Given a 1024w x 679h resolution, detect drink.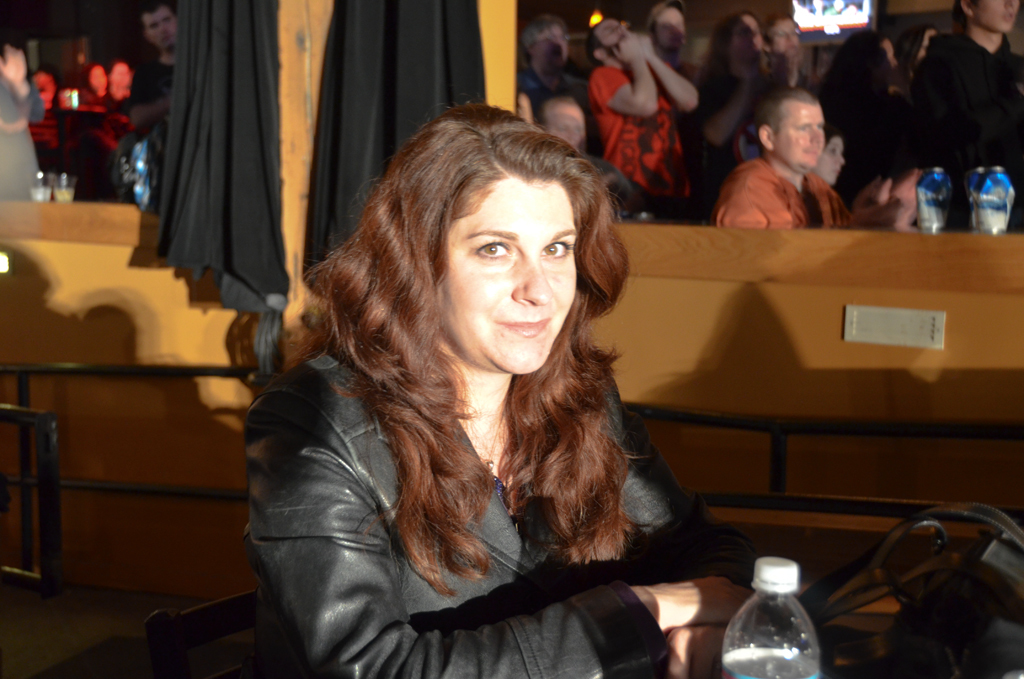
left=52, top=188, right=76, bottom=202.
